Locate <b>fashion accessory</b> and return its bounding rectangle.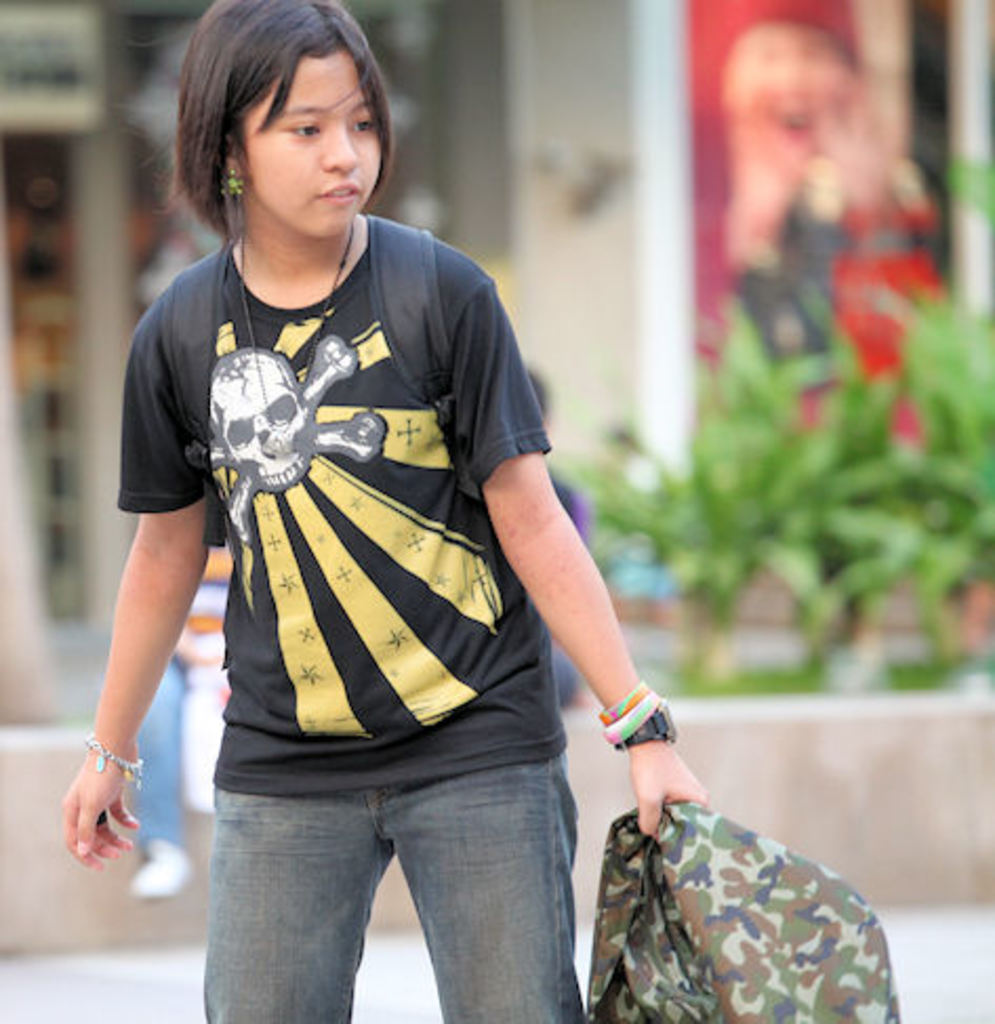
region(223, 175, 242, 193).
